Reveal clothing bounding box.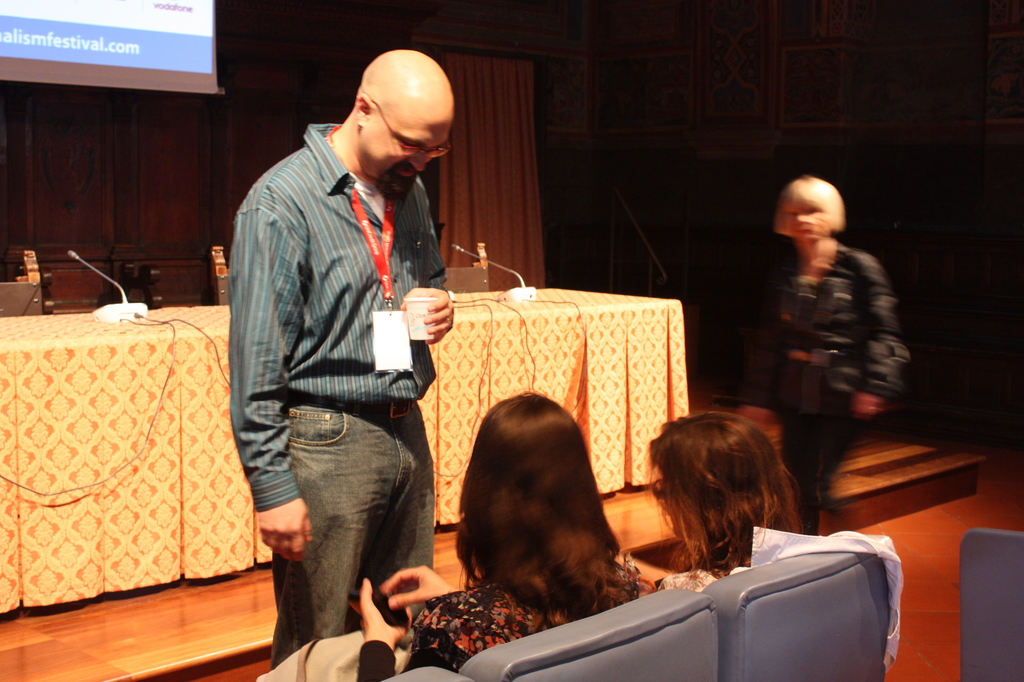
Revealed: [left=733, top=527, right=906, bottom=667].
